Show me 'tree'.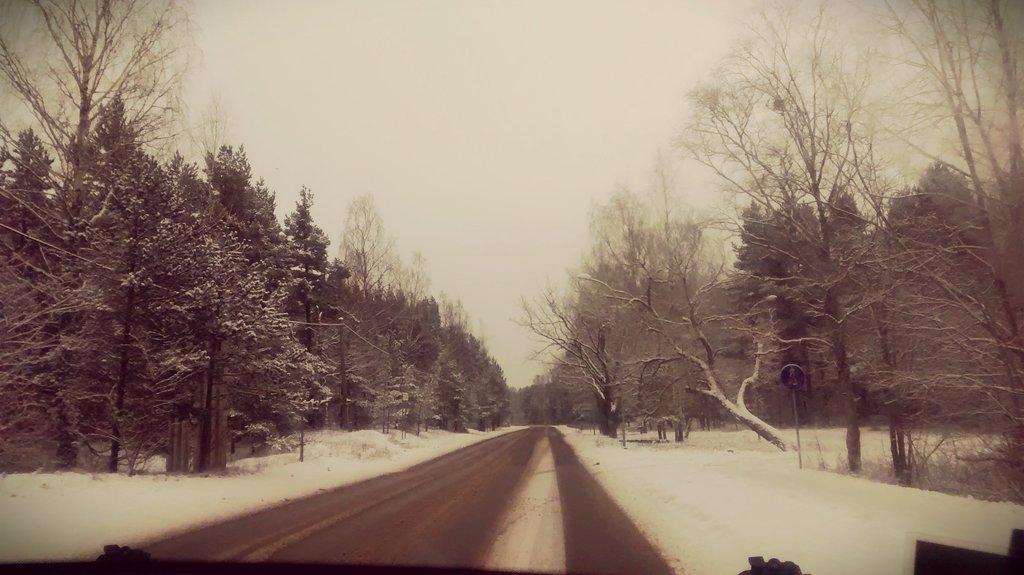
'tree' is here: (167, 151, 328, 457).
